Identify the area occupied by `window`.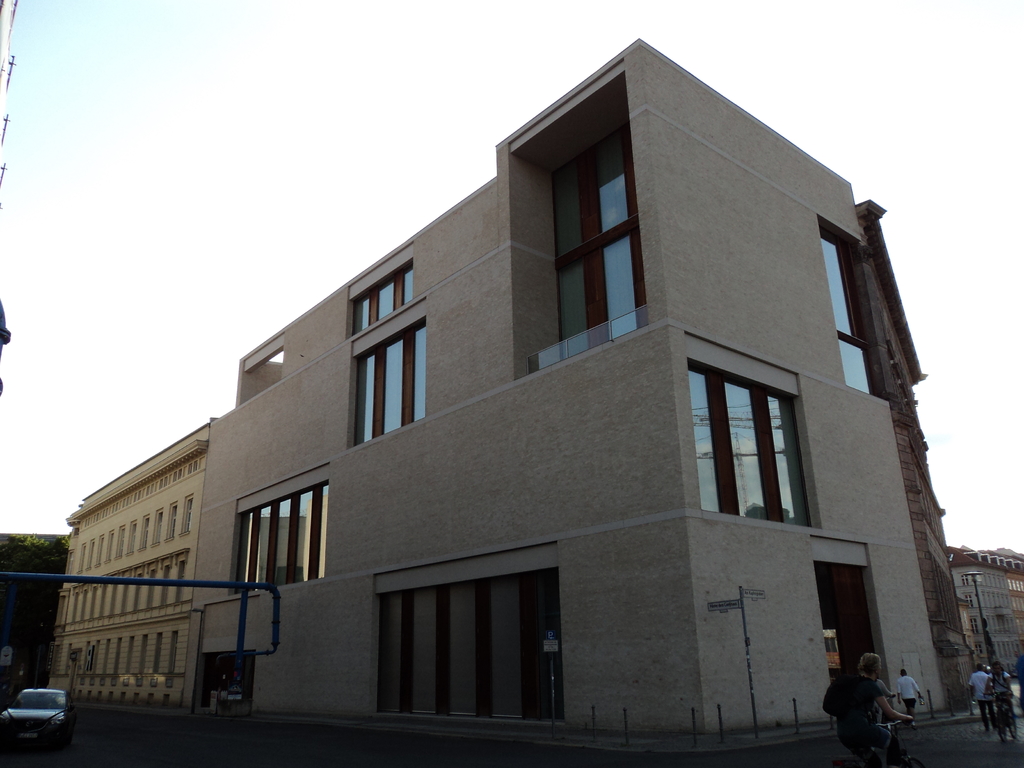
Area: box(154, 636, 157, 688).
